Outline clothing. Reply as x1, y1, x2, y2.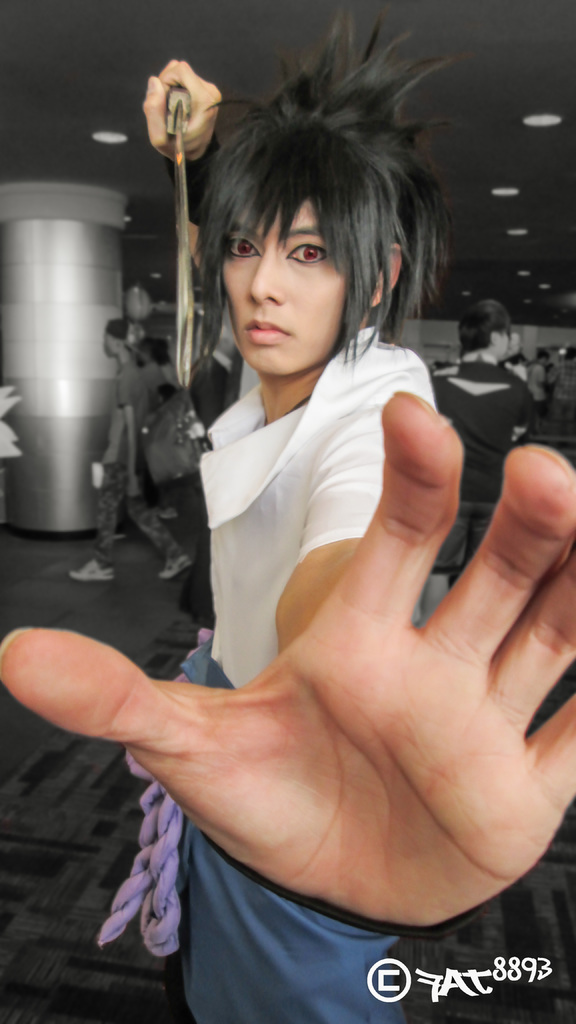
97, 352, 181, 562.
